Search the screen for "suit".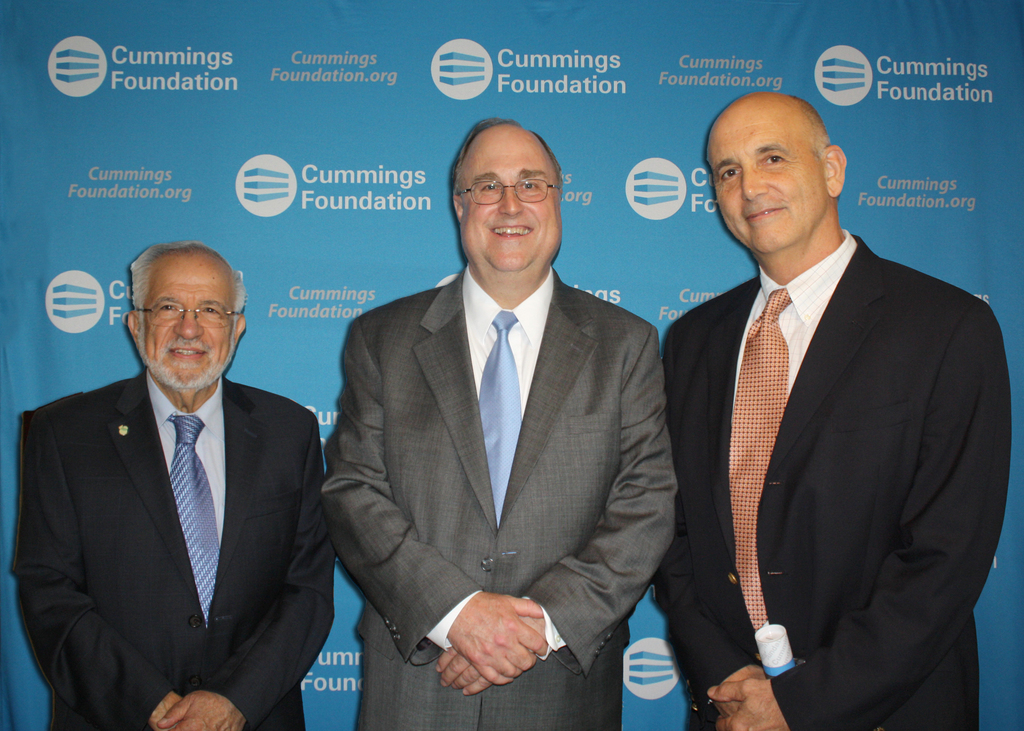
Found at 323/261/681/730.
